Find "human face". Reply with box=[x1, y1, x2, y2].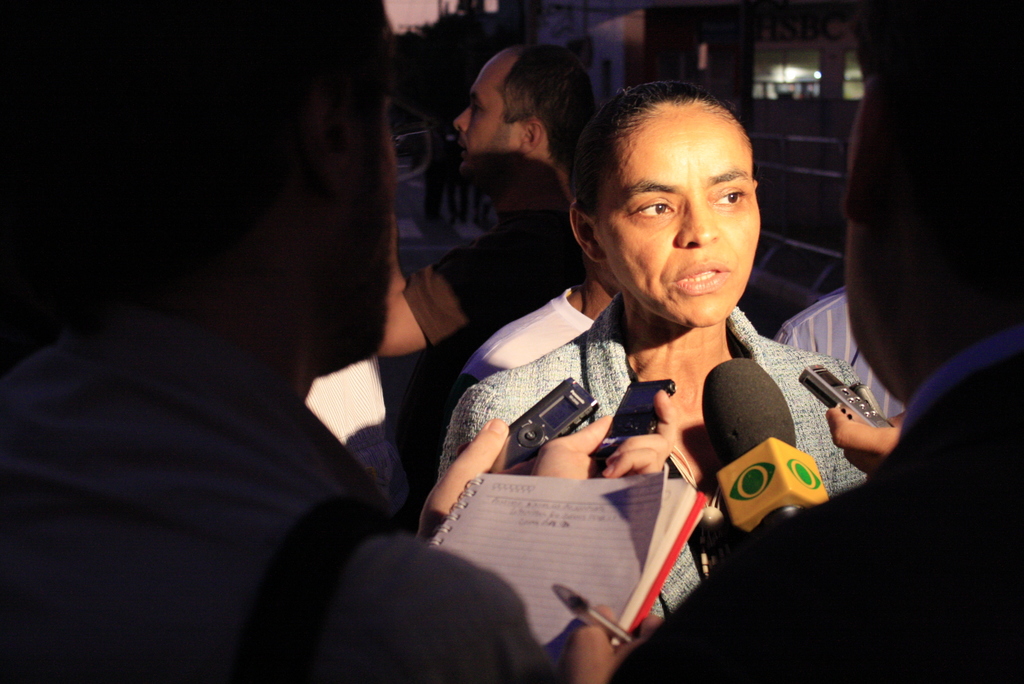
box=[452, 53, 515, 184].
